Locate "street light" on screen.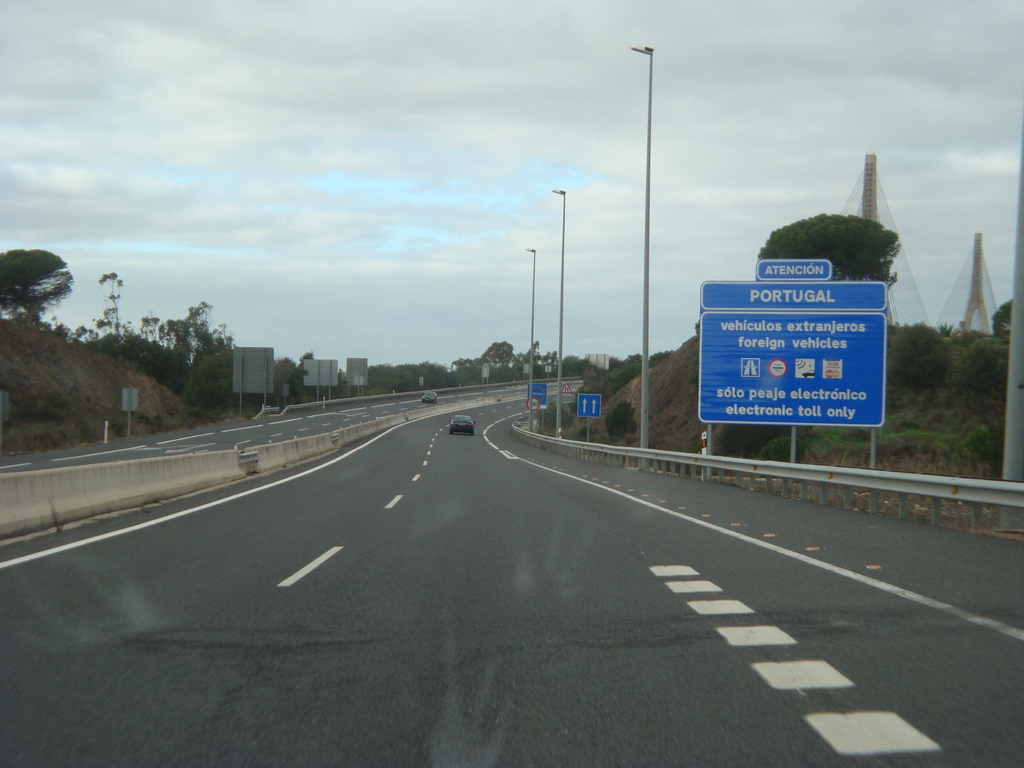
On screen at x1=521 y1=246 x2=540 y2=431.
